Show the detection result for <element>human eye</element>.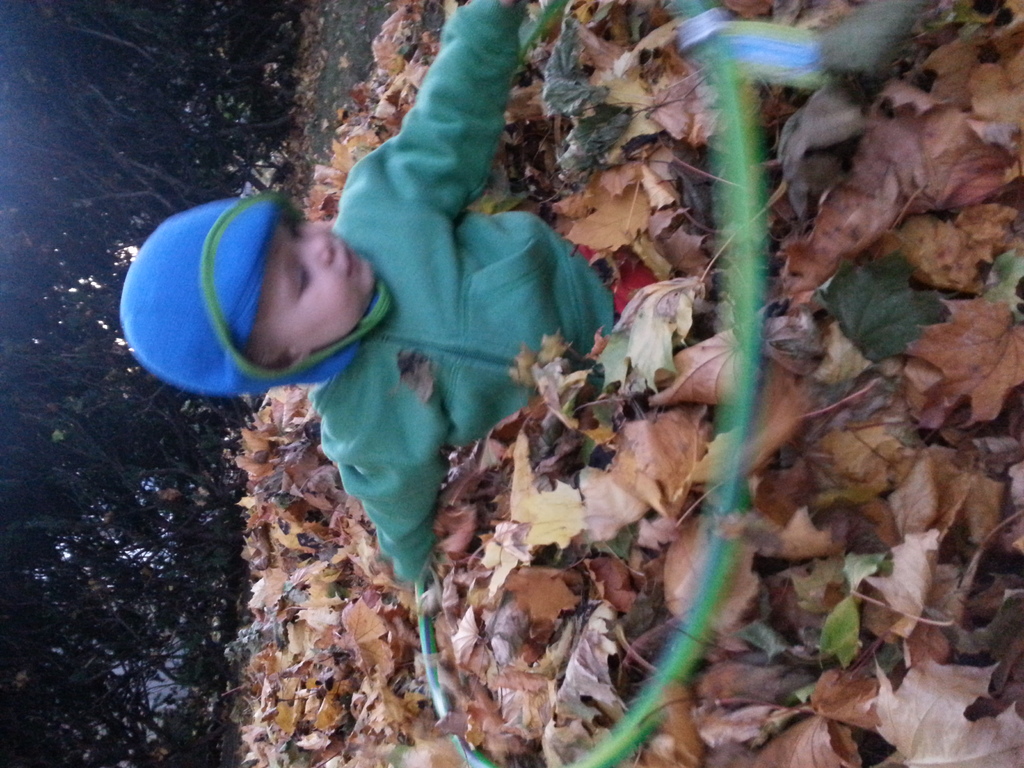
Rect(293, 260, 309, 293).
